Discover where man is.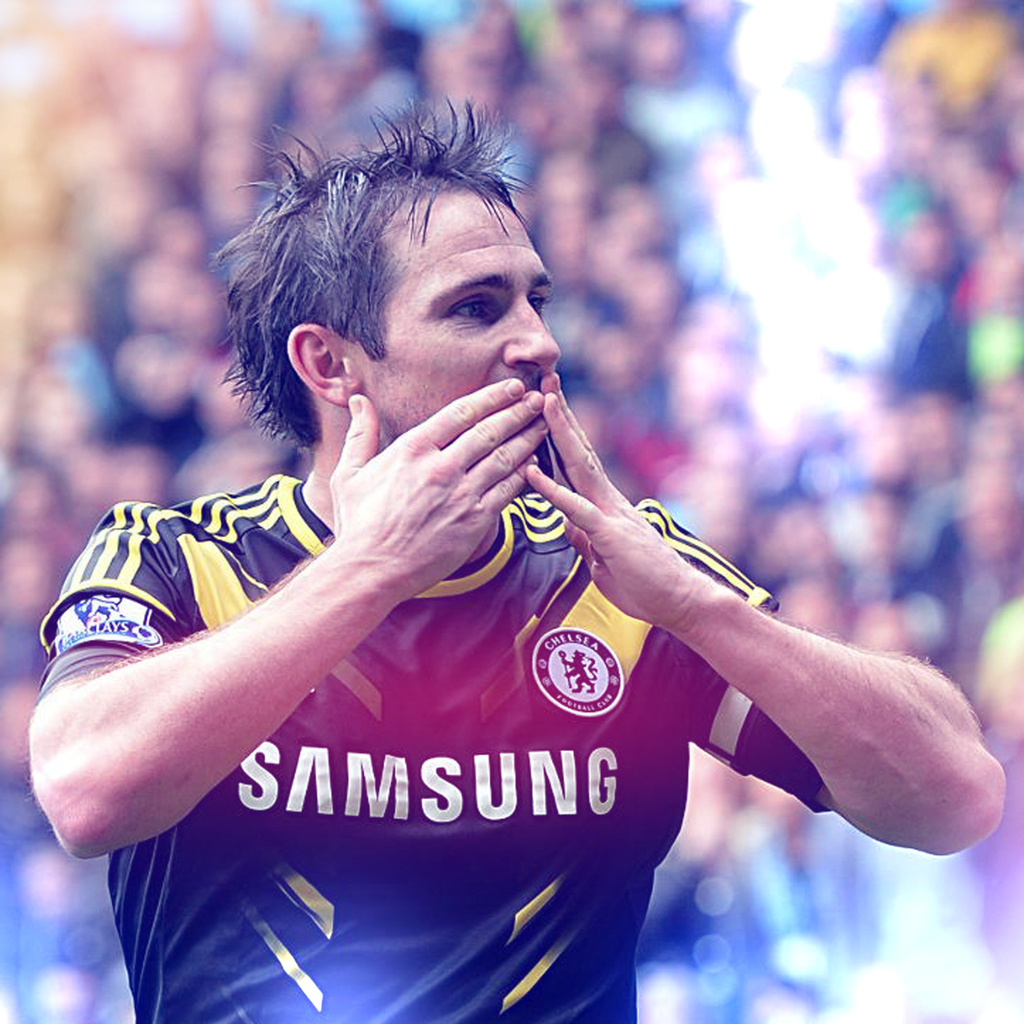
Discovered at (left=24, top=100, right=985, bottom=1023).
